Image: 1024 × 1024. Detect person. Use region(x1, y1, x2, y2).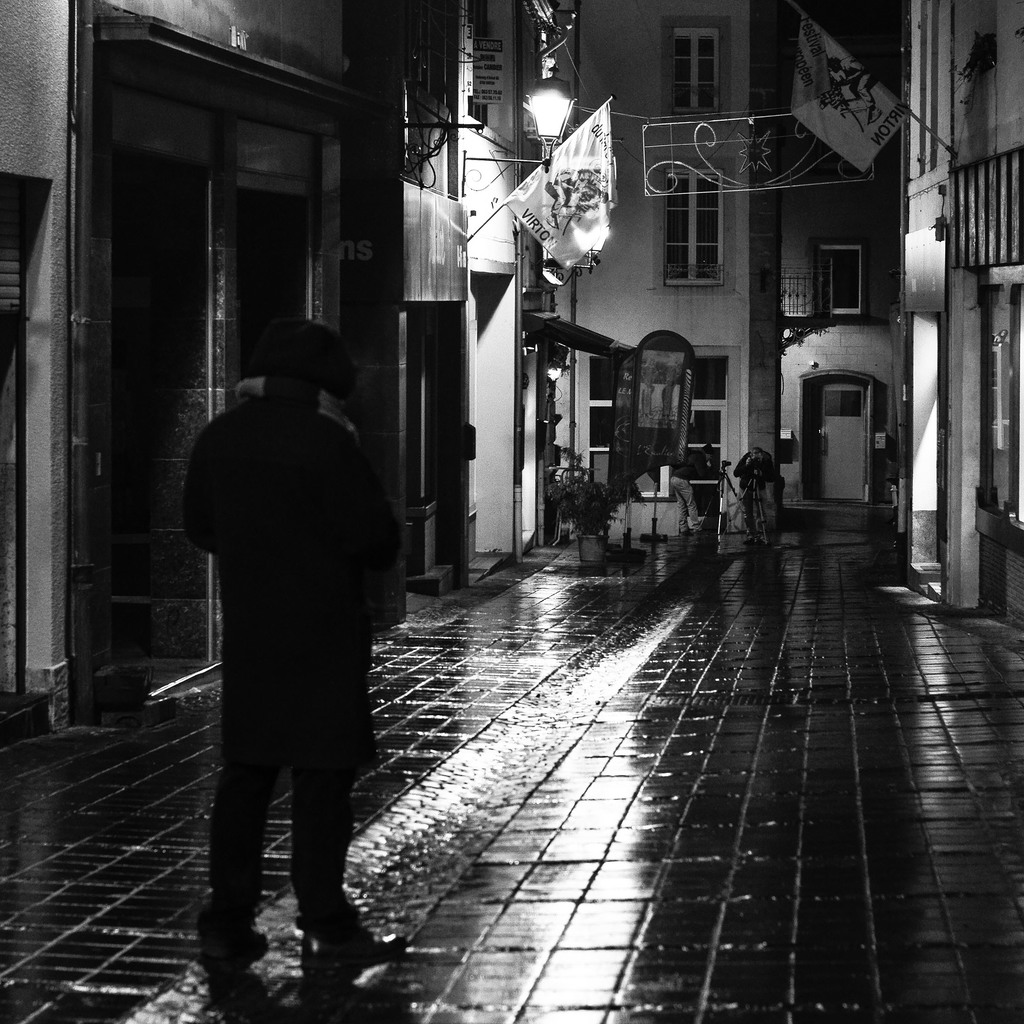
region(179, 284, 418, 984).
